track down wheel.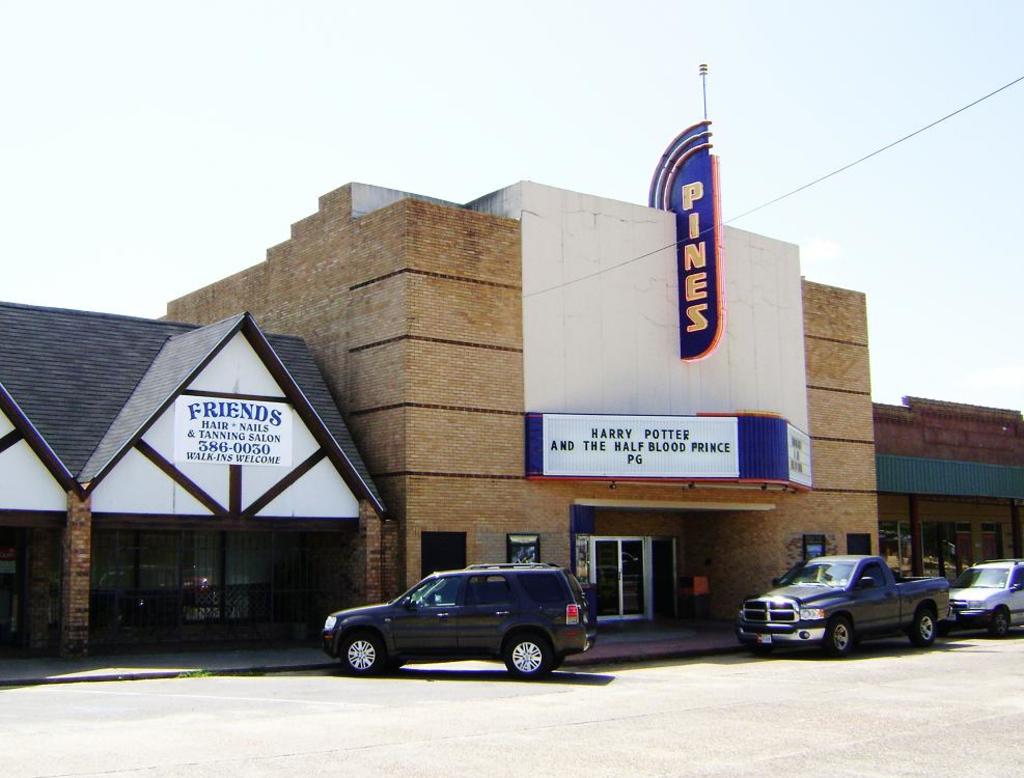
Tracked to <bbox>340, 631, 385, 676</bbox>.
